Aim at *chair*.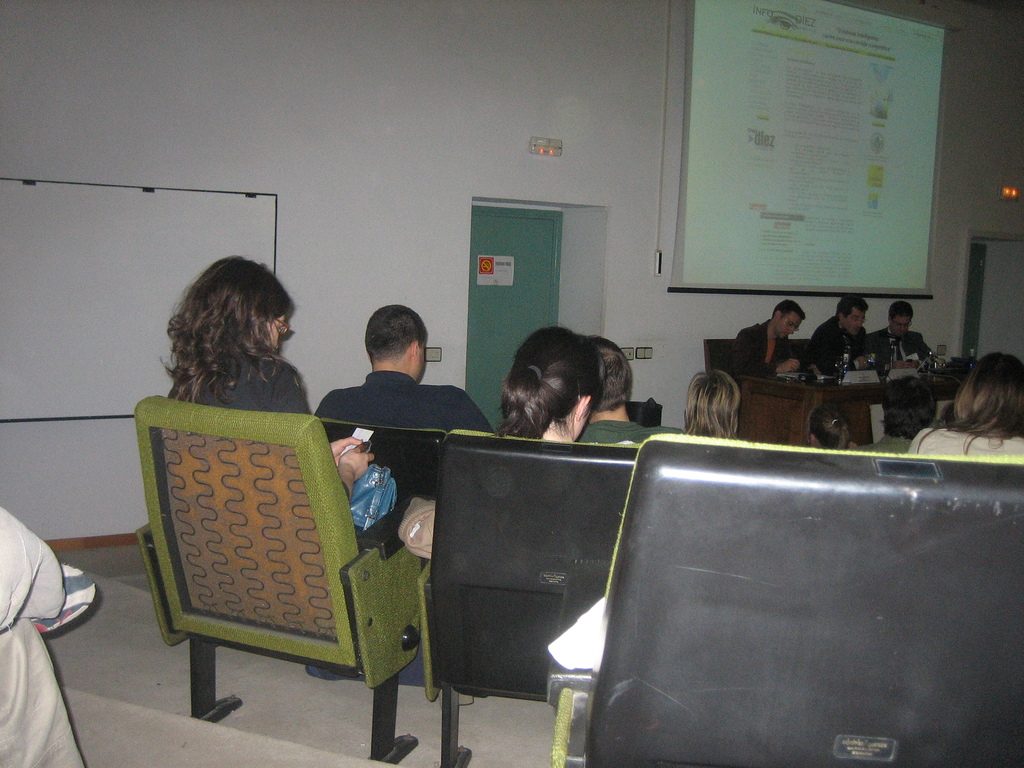
Aimed at <region>416, 425, 642, 767</region>.
